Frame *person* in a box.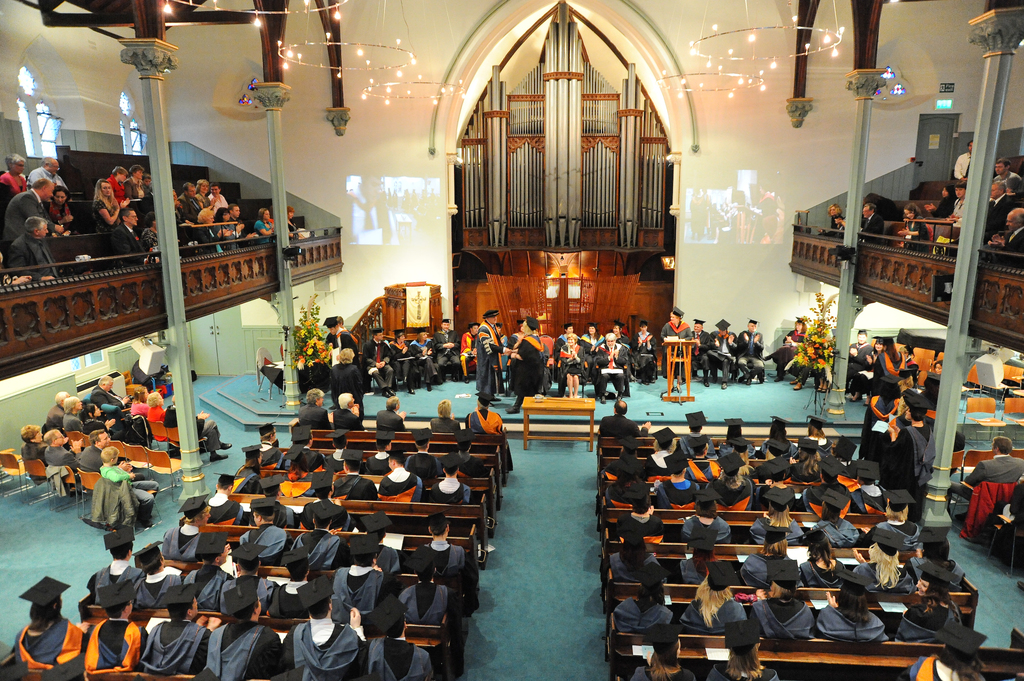
bbox=[629, 626, 698, 680].
